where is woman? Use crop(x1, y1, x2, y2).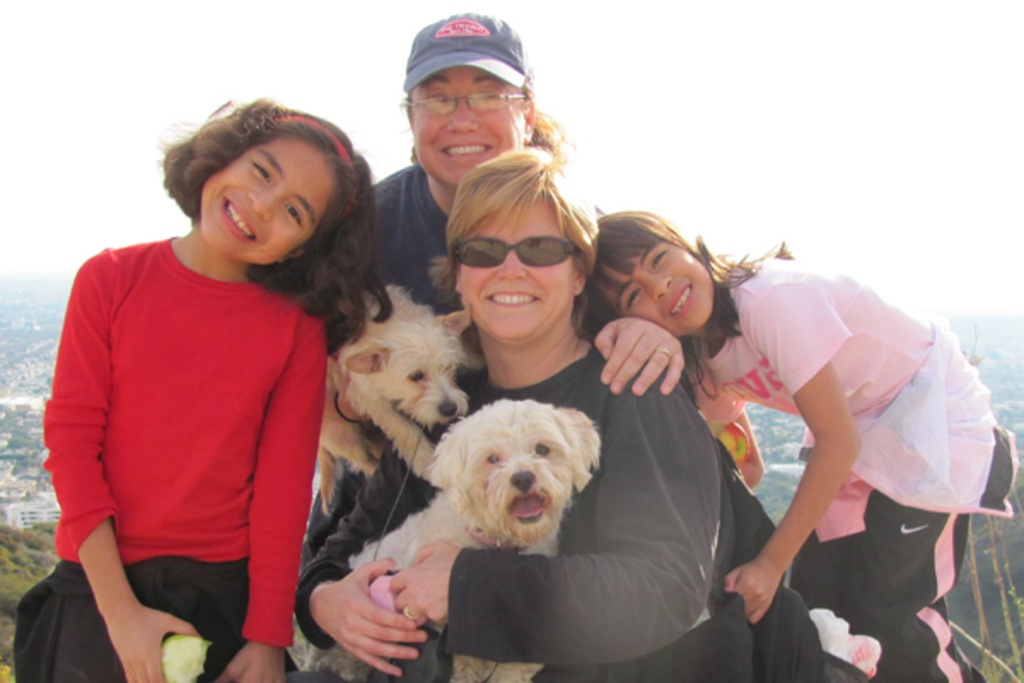
crop(292, 145, 712, 681).
